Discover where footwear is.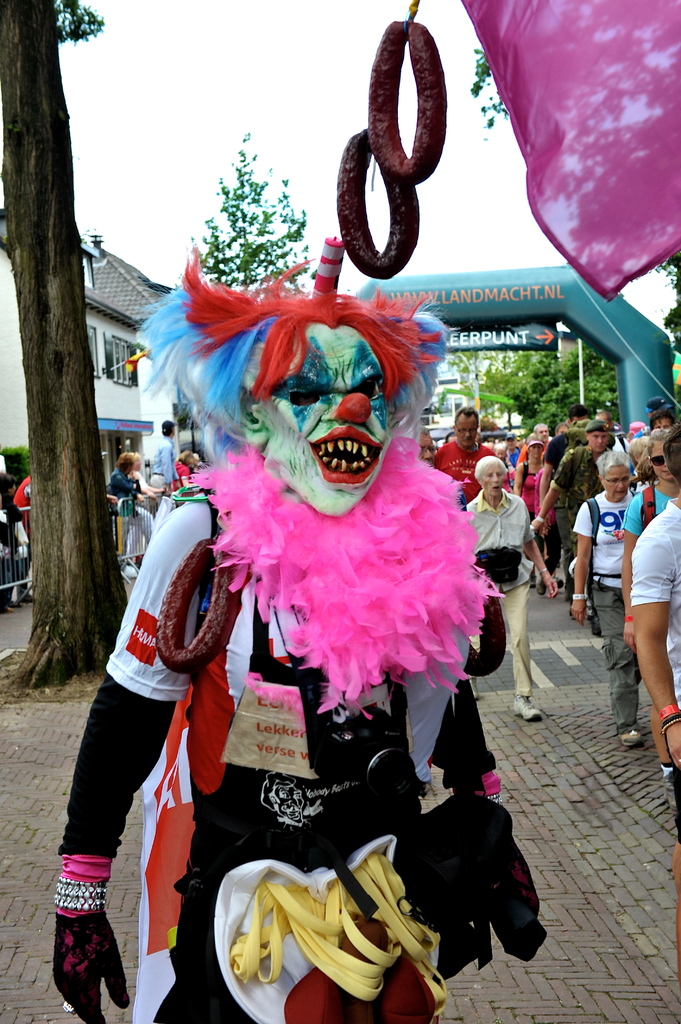
Discovered at bbox=[529, 579, 536, 586].
